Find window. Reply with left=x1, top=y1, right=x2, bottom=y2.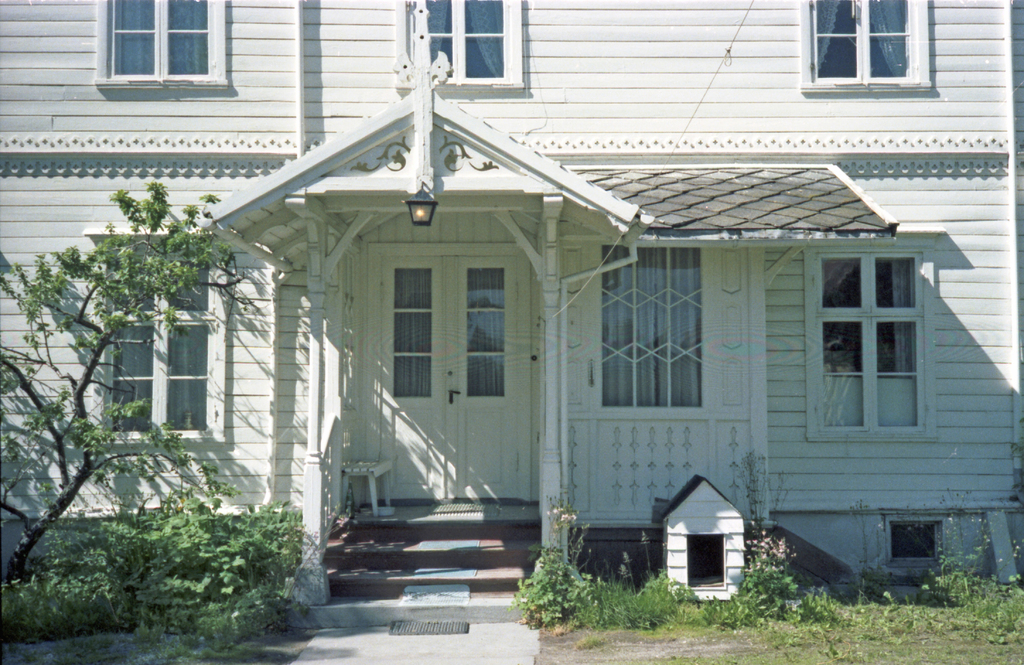
left=602, top=242, right=708, bottom=406.
